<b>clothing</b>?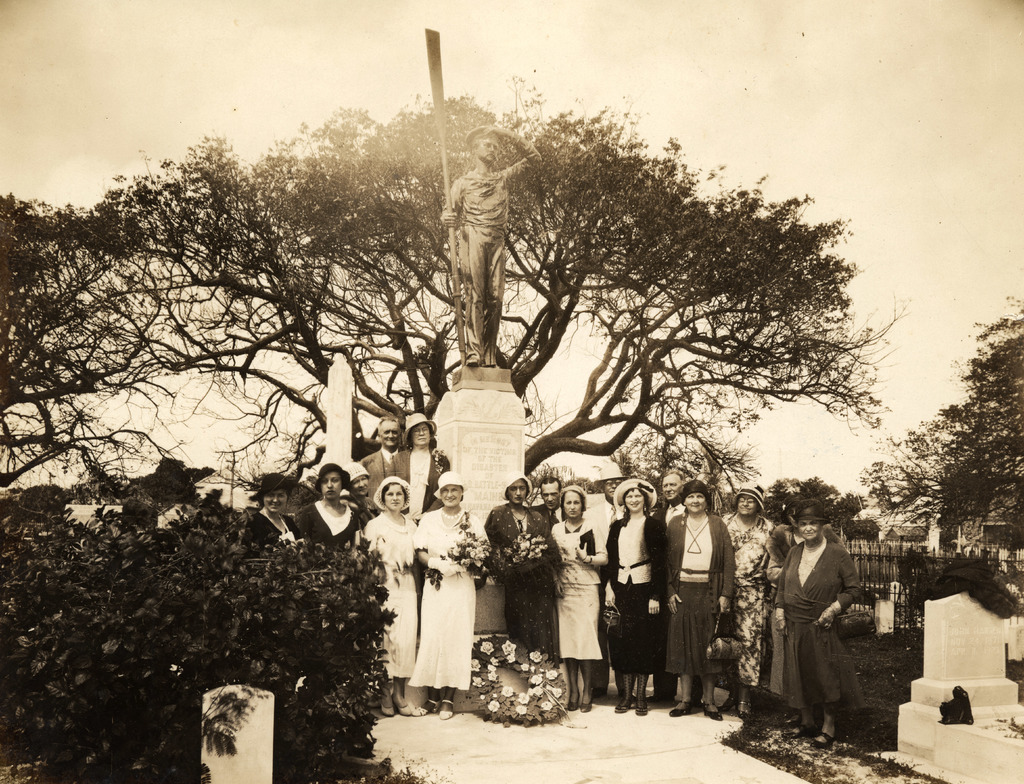
bbox=(601, 511, 658, 661)
